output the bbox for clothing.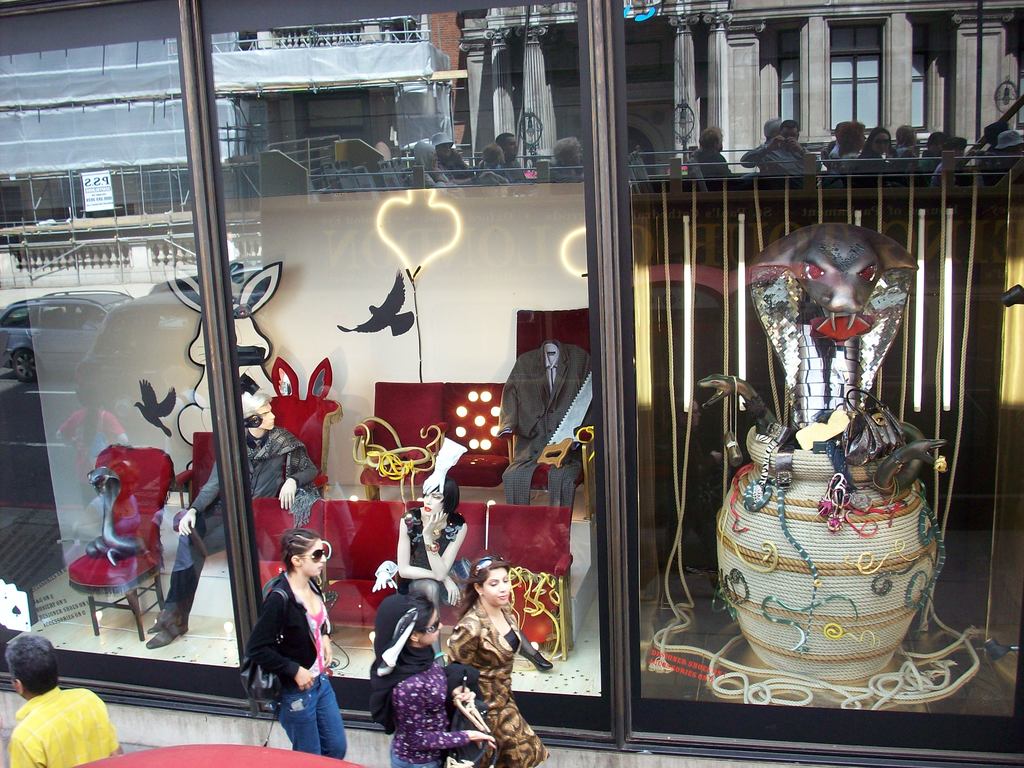
Rect(396, 509, 468, 618).
